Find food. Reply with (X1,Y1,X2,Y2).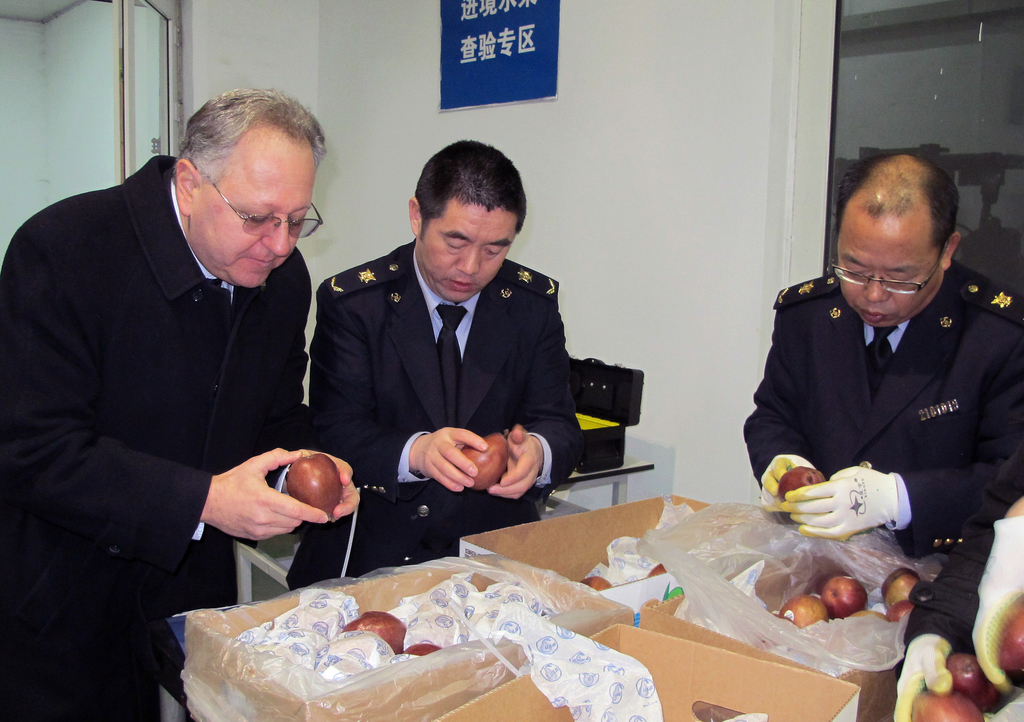
(822,573,866,616).
